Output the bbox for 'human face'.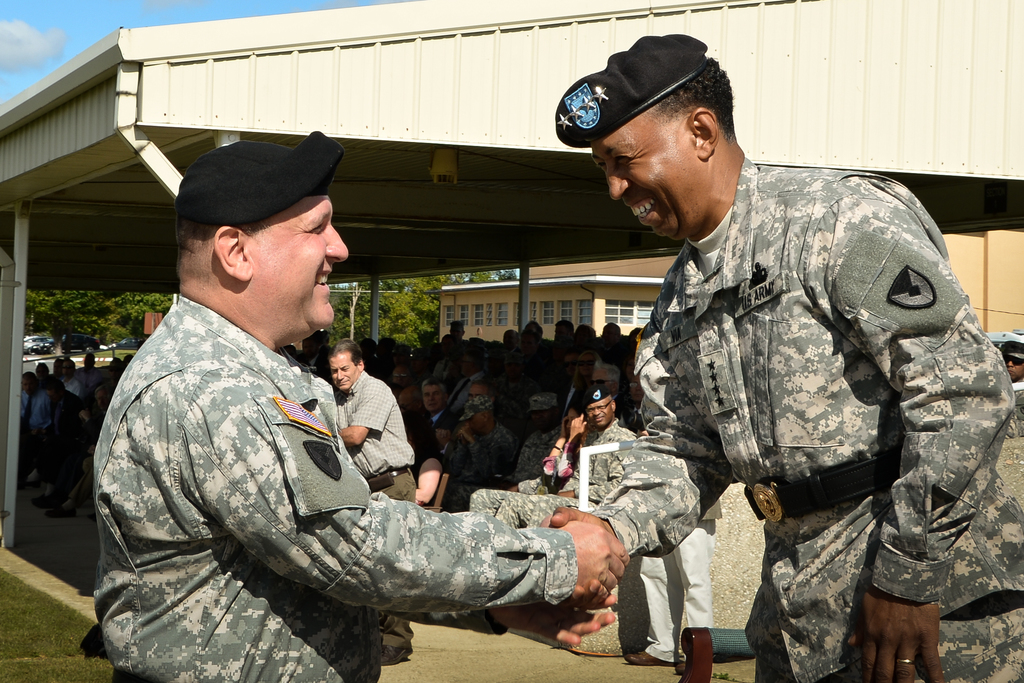
327:355:355:388.
